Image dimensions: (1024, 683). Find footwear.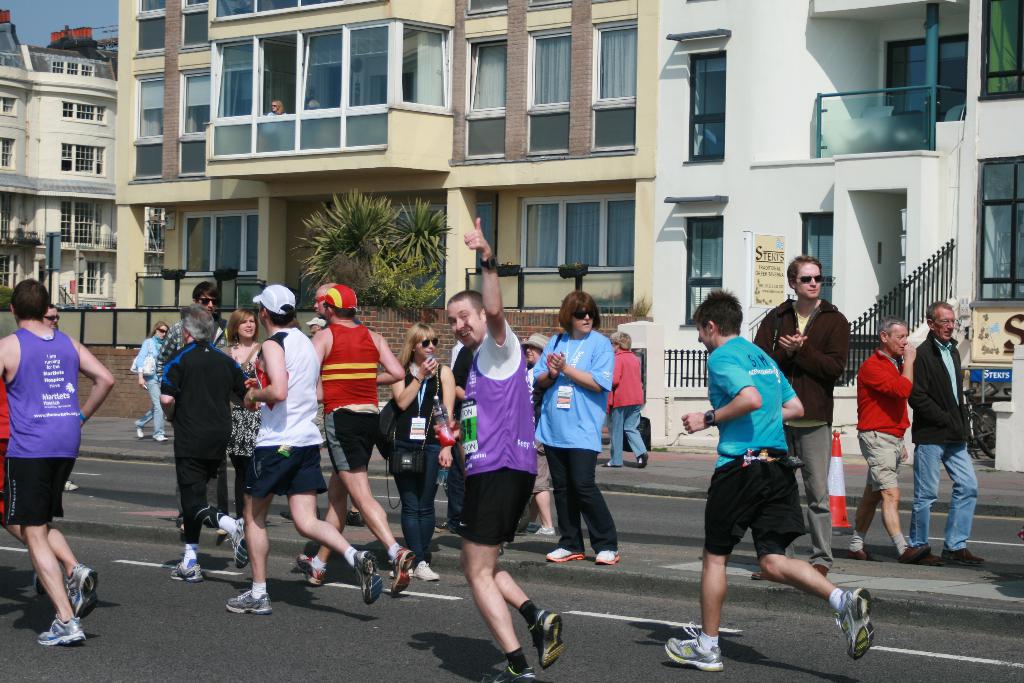
region(526, 521, 536, 532).
